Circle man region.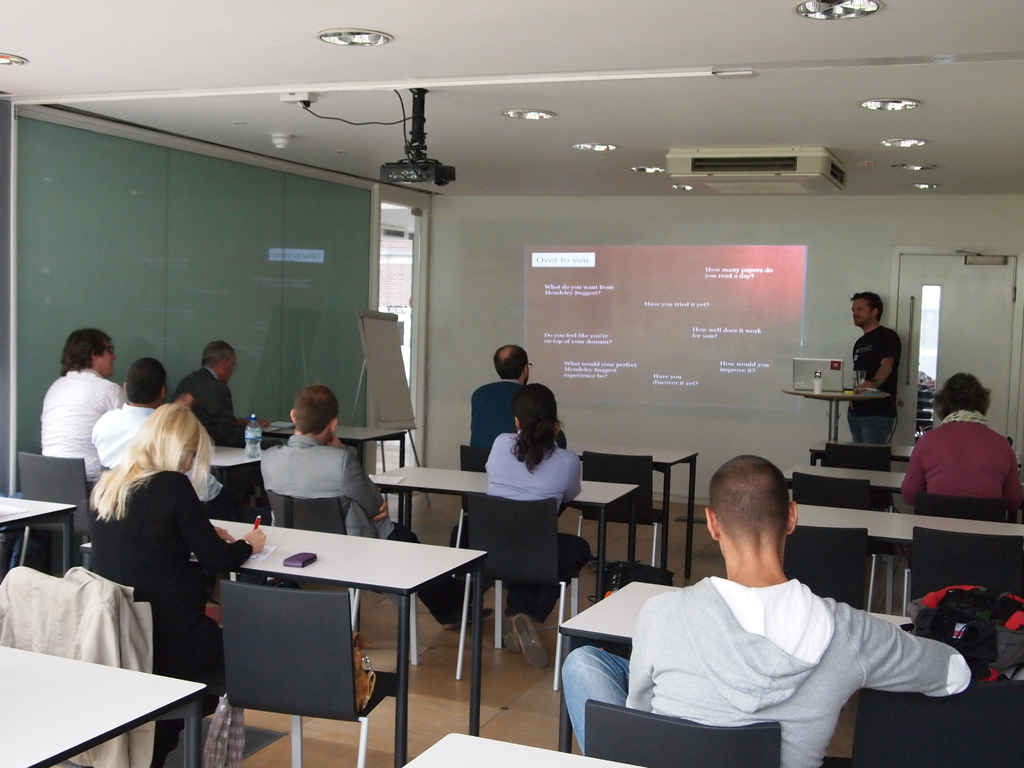
Region: rect(256, 383, 494, 627).
